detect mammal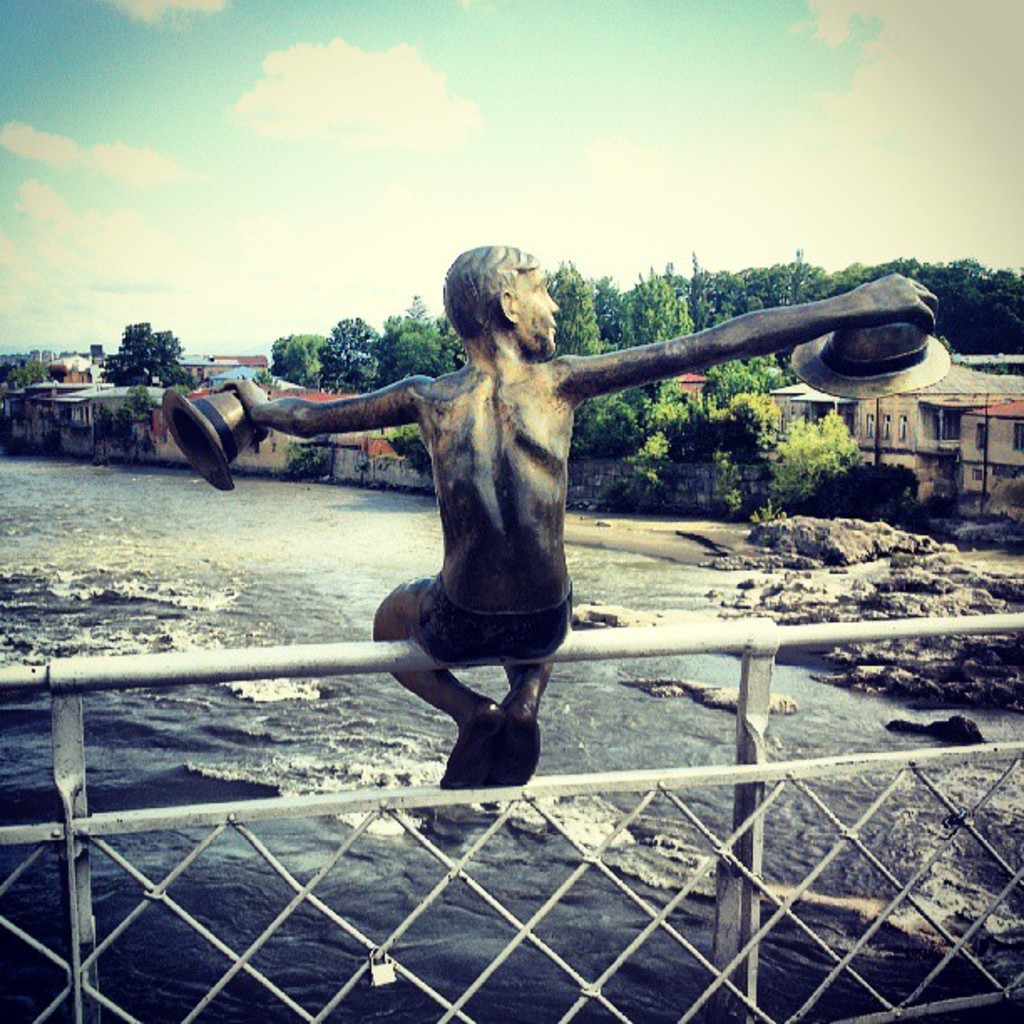
left=181, top=271, right=932, bottom=730
